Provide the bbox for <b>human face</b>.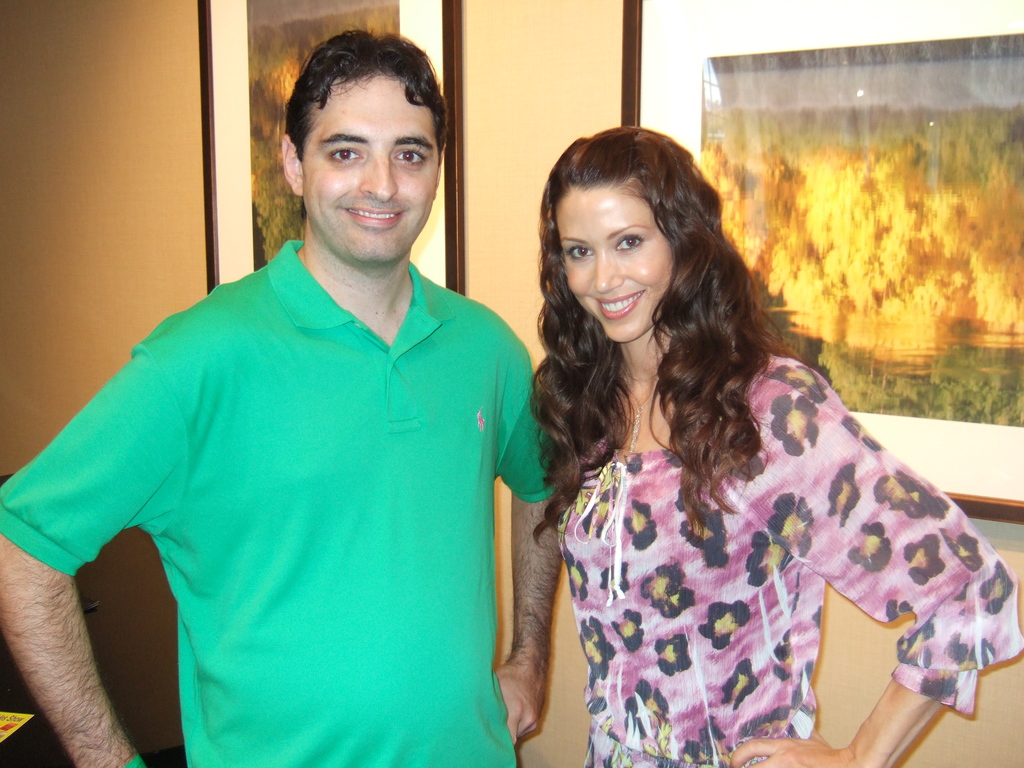
pyautogui.locateOnScreen(301, 72, 451, 270).
